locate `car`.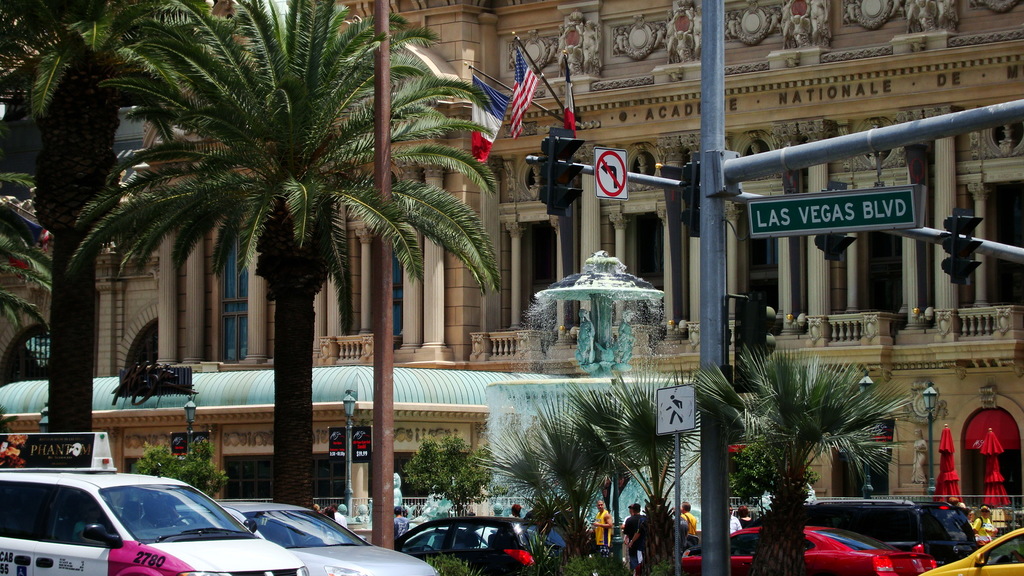
Bounding box: locate(220, 502, 440, 575).
